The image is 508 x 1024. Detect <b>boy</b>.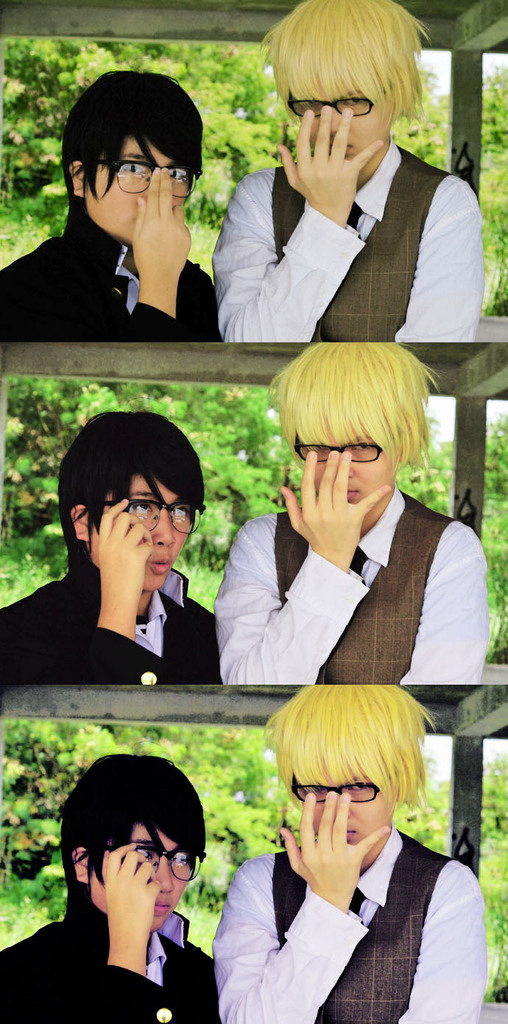
Detection: <bbox>1, 755, 220, 1022</bbox>.
